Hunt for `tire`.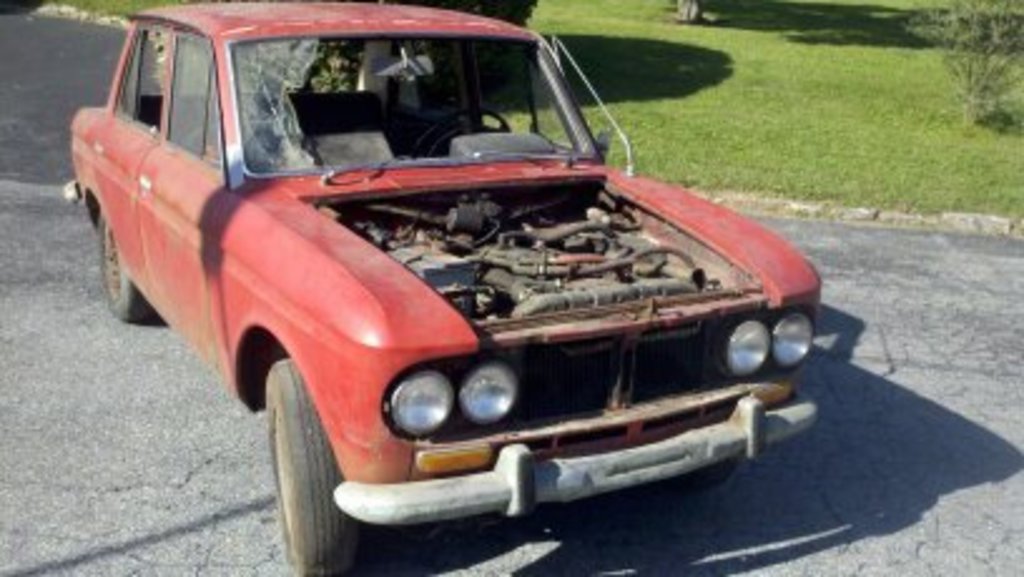
Hunted down at {"x1": 100, "y1": 211, "x2": 163, "y2": 321}.
